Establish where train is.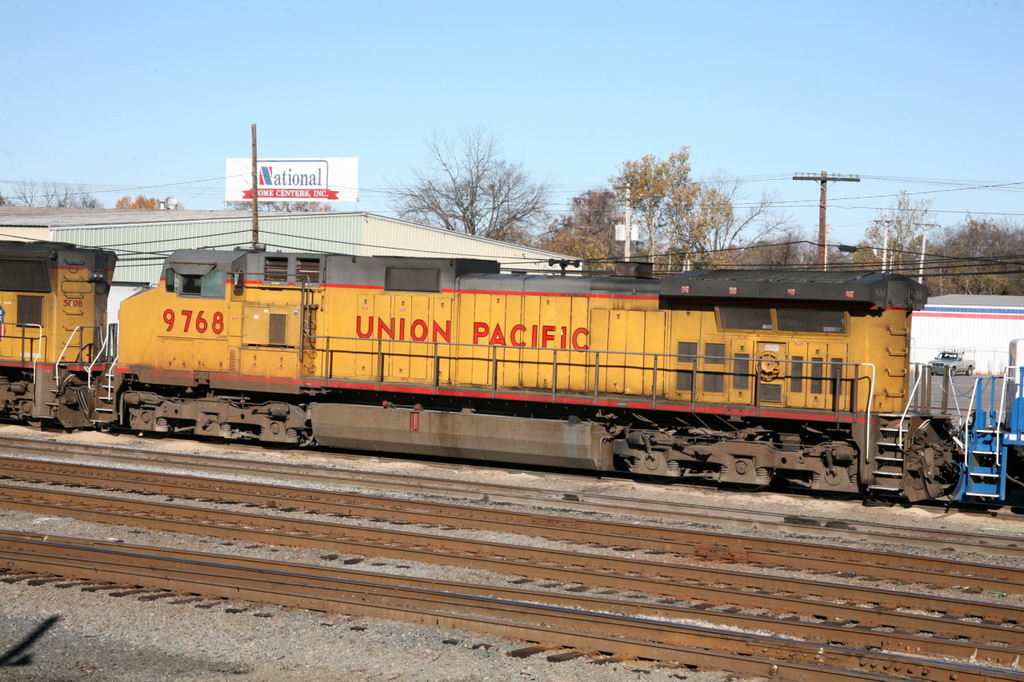
Established at rect(0, 240, 963, 511).
